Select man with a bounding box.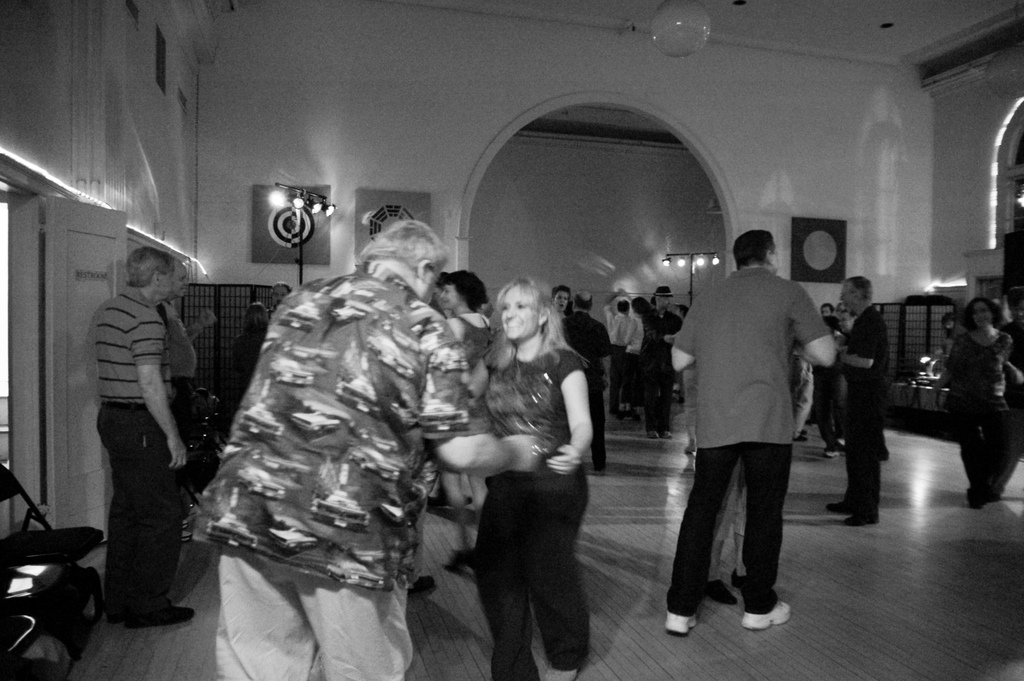
97, 247, 198, 628.
